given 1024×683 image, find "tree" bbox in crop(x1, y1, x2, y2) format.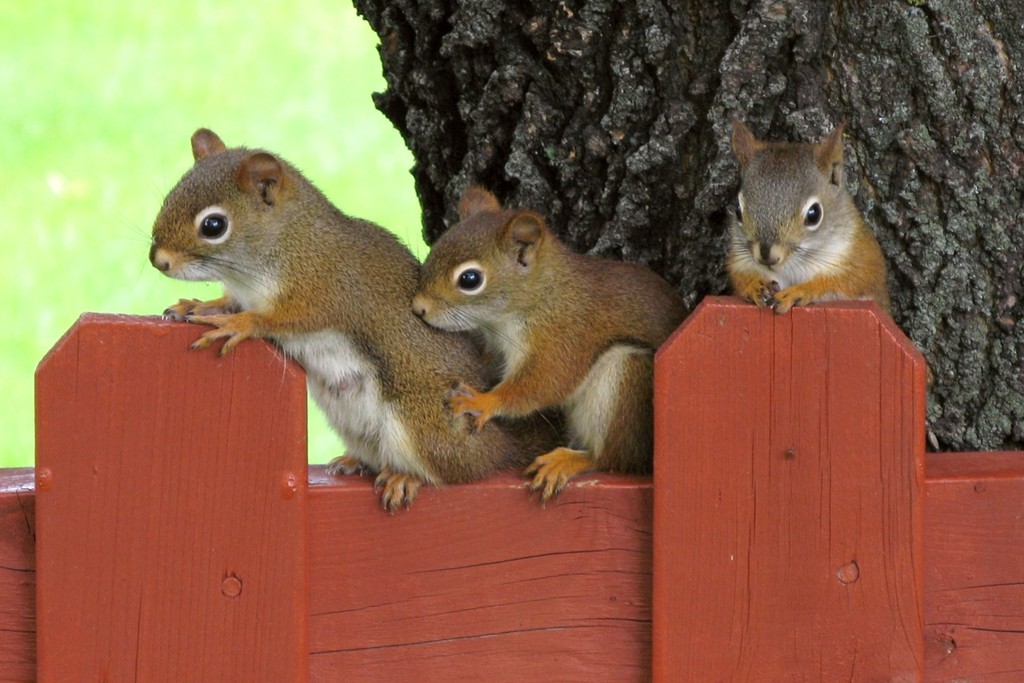
crop(348, 0, 1023, 473).
